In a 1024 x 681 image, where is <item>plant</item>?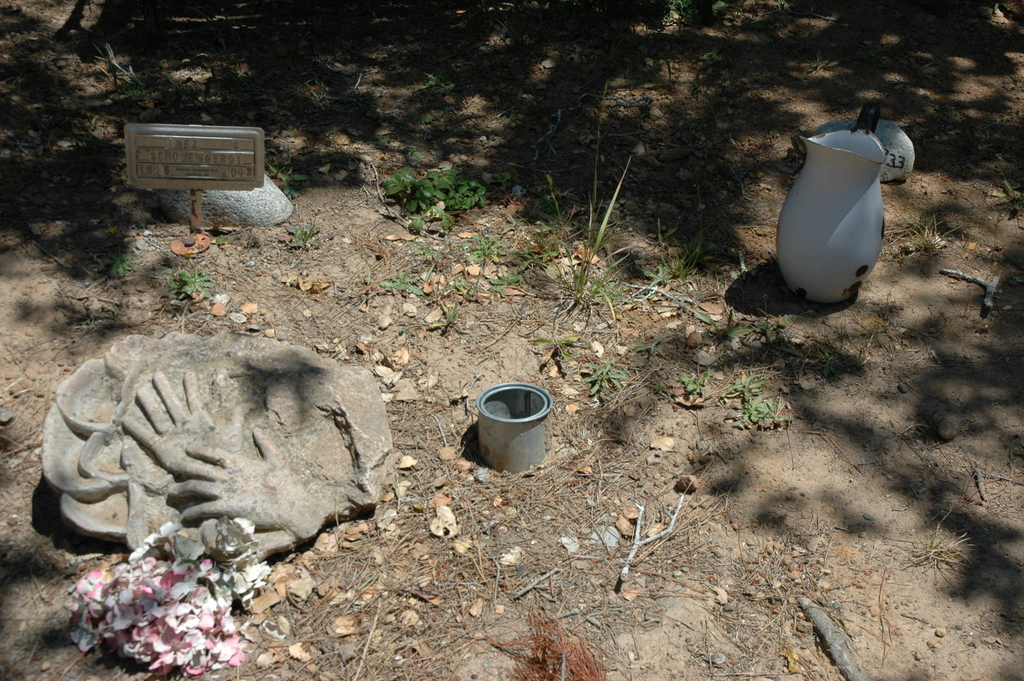
(x1=354, y1=131, x2=518, y2=285).
